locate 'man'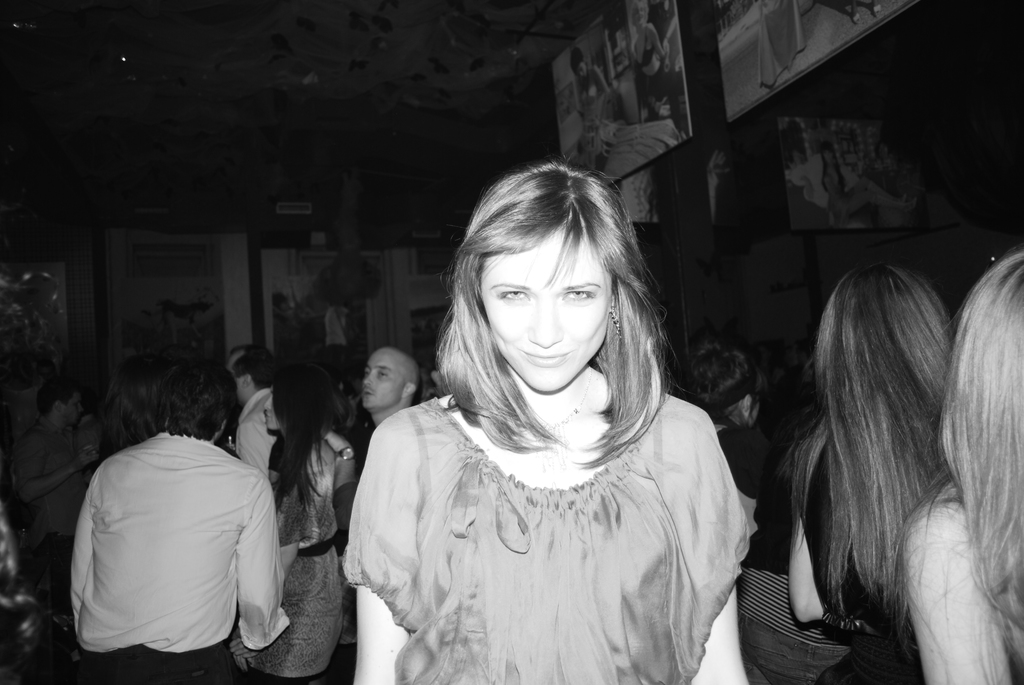
x1=230, y1=354, x2=280, y2=485
